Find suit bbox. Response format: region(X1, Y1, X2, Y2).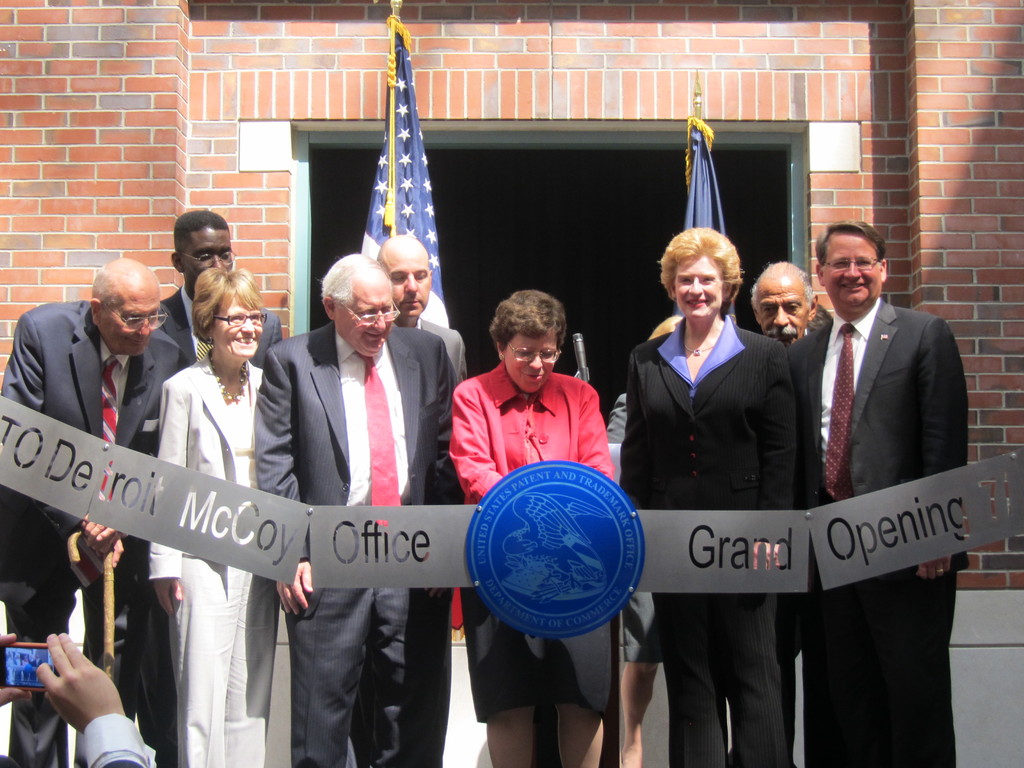
region(154, 290, 282, 767).
